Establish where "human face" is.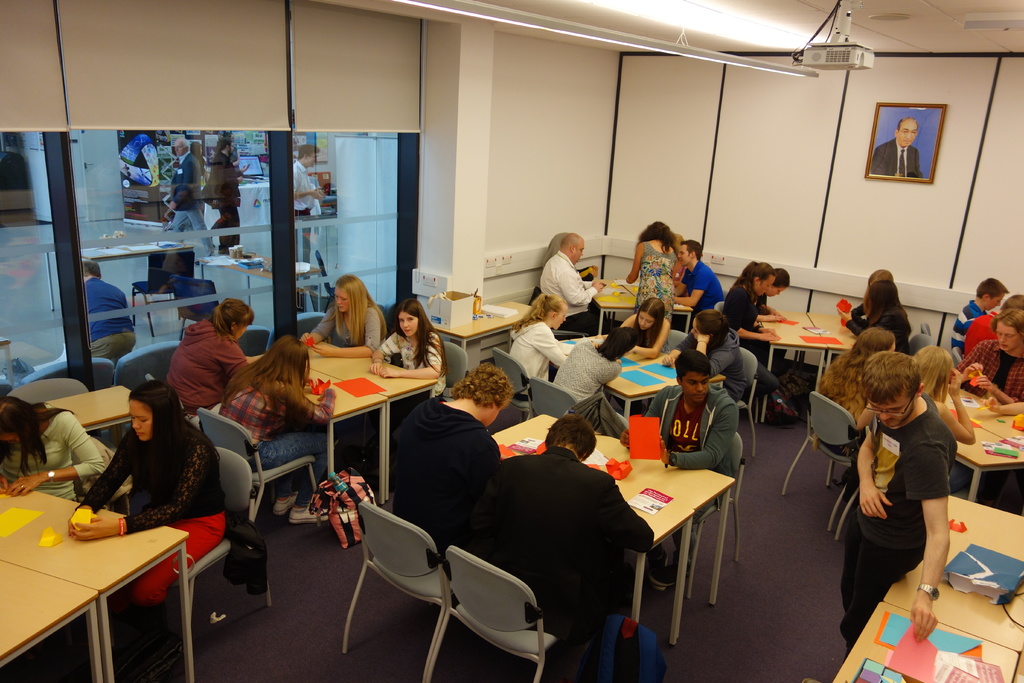
Established at x1=637 y1=311 x2=657 y2=331.
